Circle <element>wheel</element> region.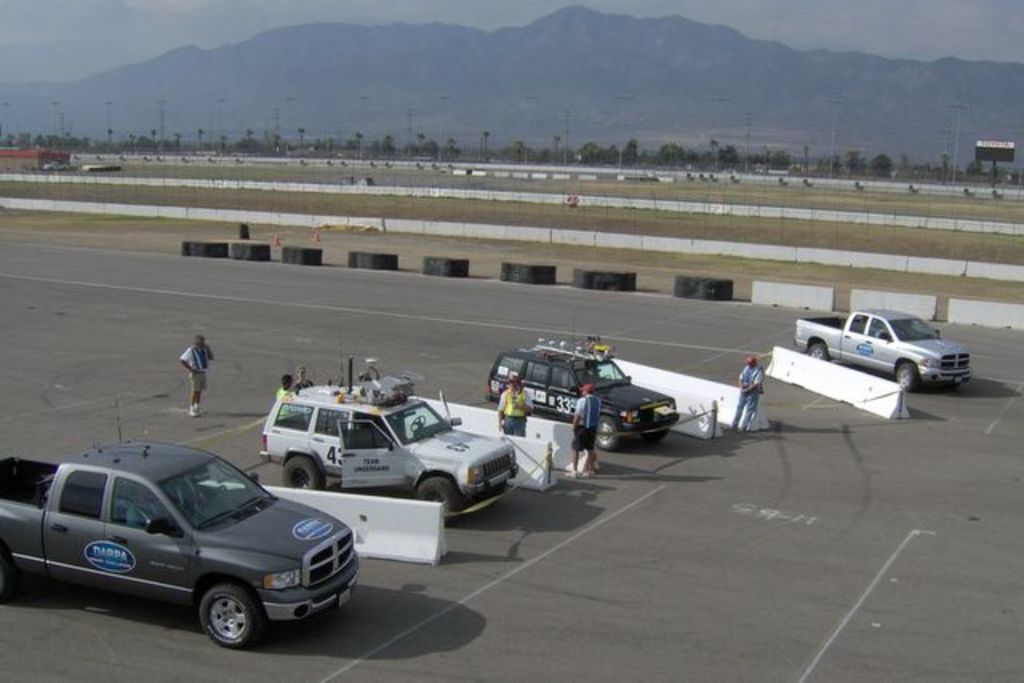
Region: <region>592, 413, 624, 456</region>.
